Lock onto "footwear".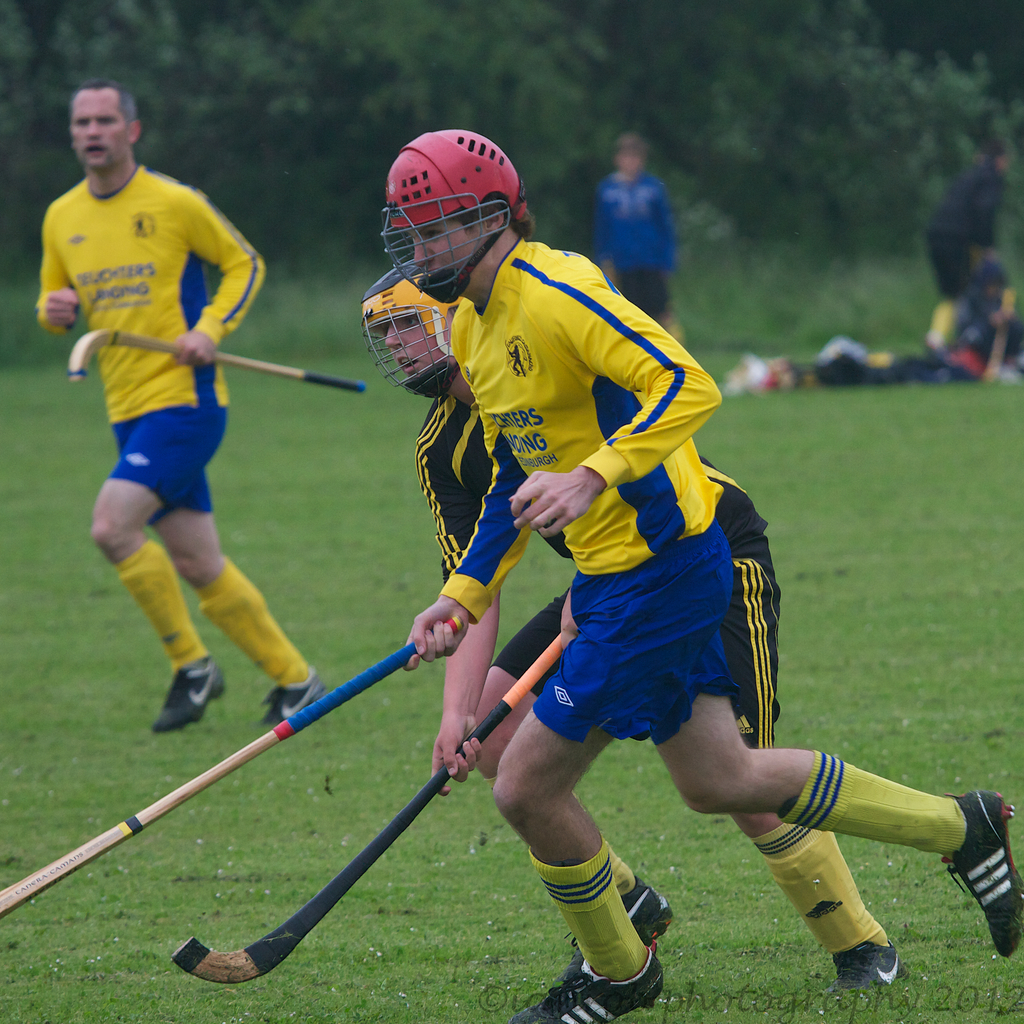
Locked: {"left": 264, "top": 676, "right": 330, "bottom": 734}.
